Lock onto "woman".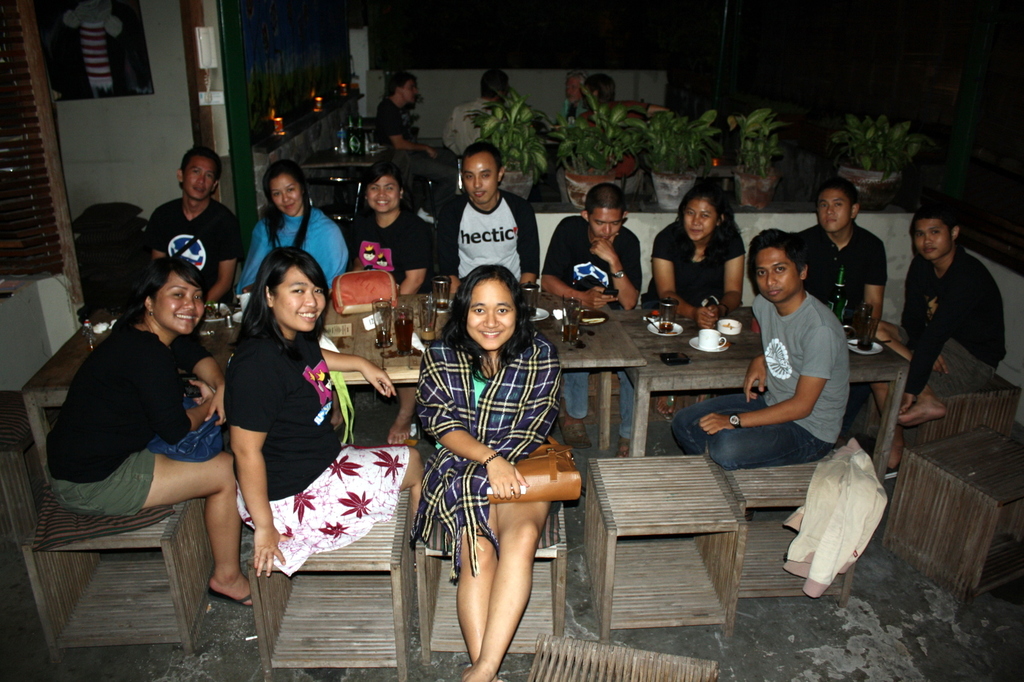
Locked: [x1=633, y1=188, x2=754, y2=337].
